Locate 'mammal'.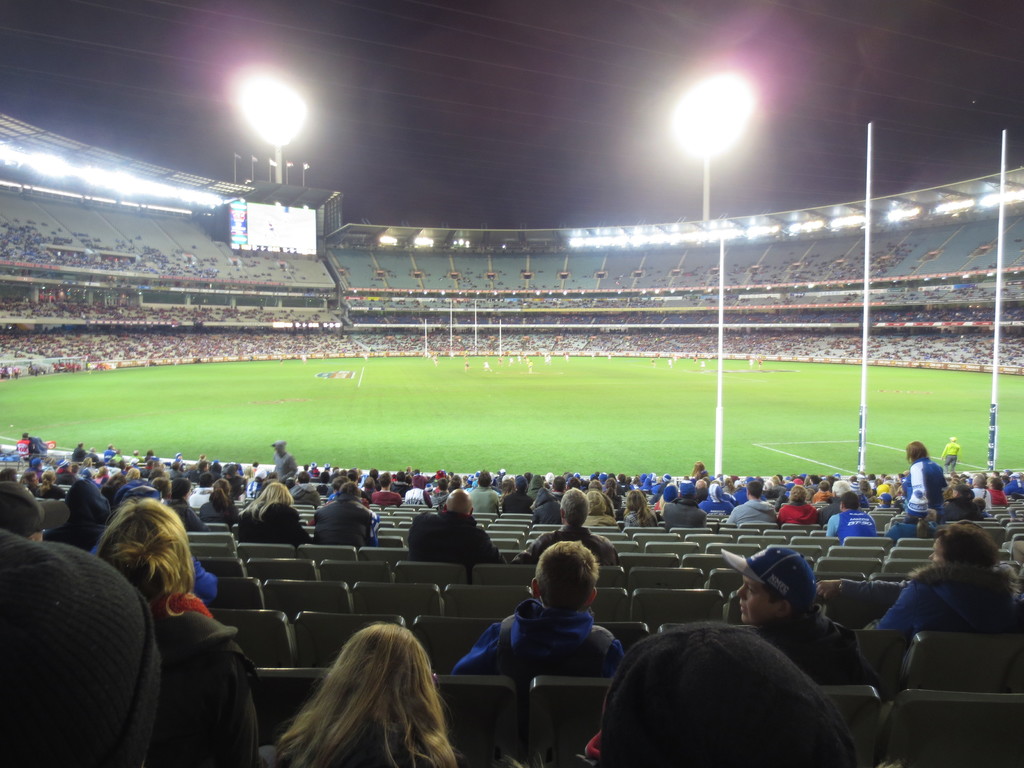
Bounding box: detection(0, 532, 167, 767).
